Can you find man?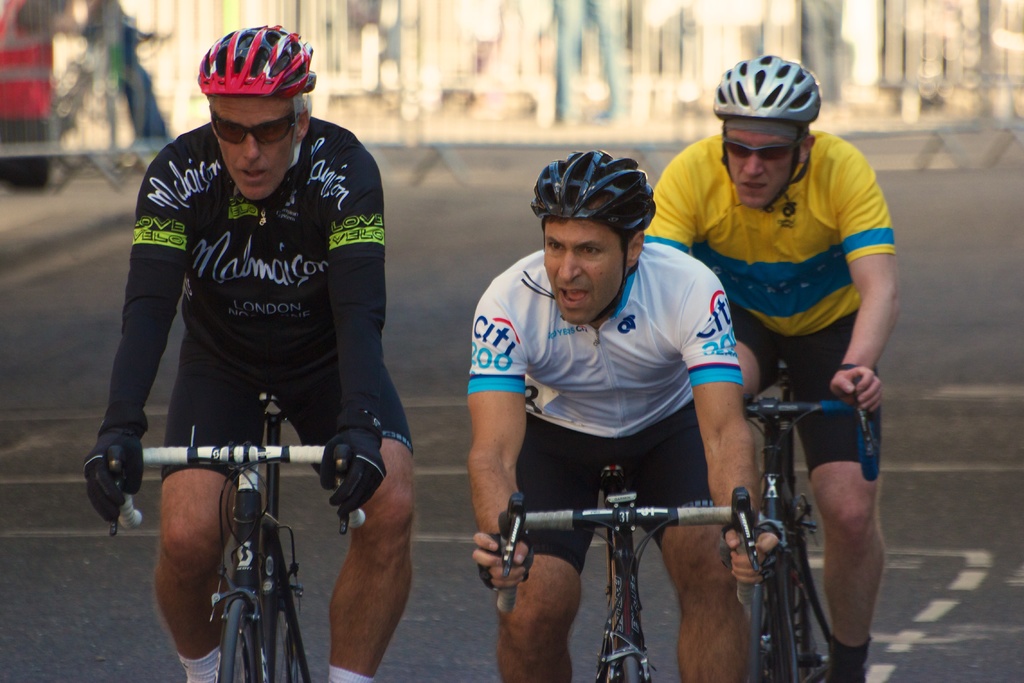
Yes, bounding box: (left=78, top=19, right=413, bottom=682).
